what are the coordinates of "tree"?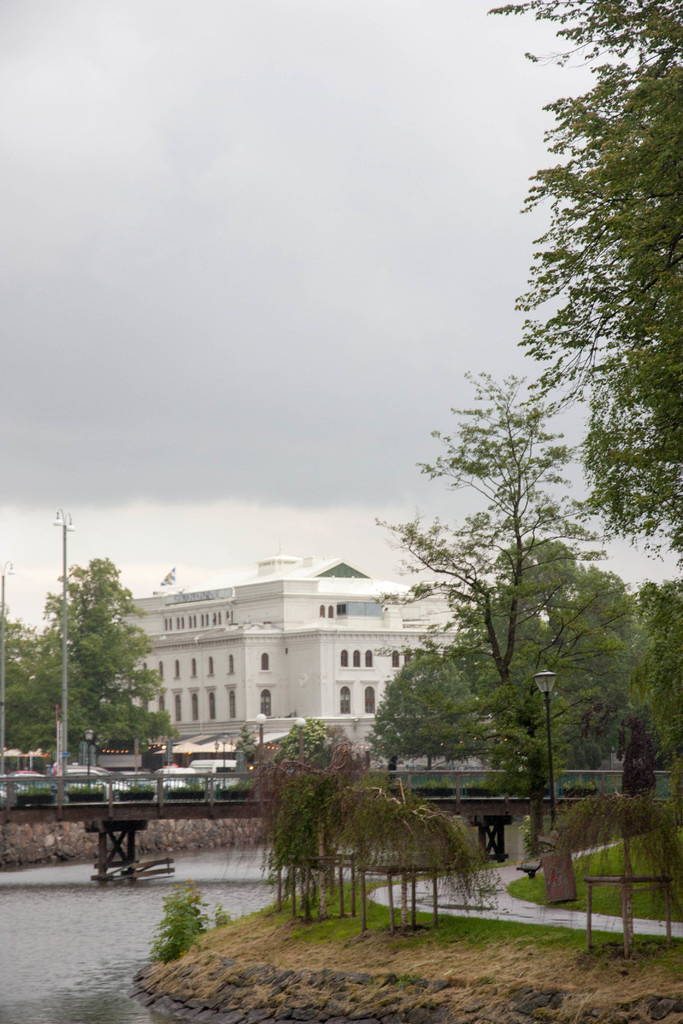
365,652,511,824.
